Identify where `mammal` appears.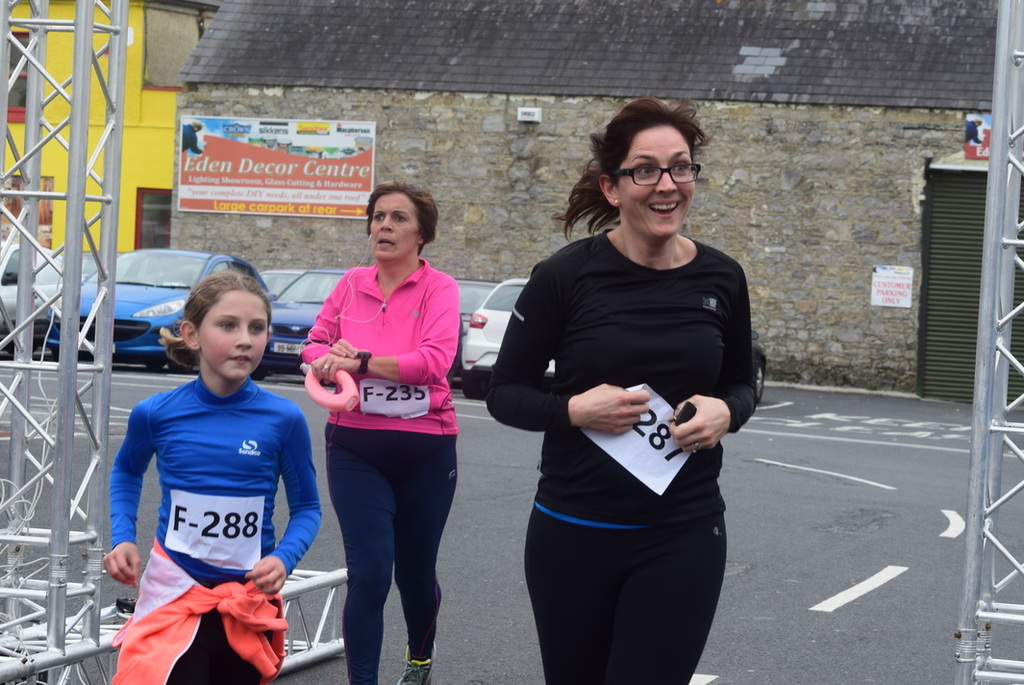
Appears at BBox(299, 178, 458, 684).
